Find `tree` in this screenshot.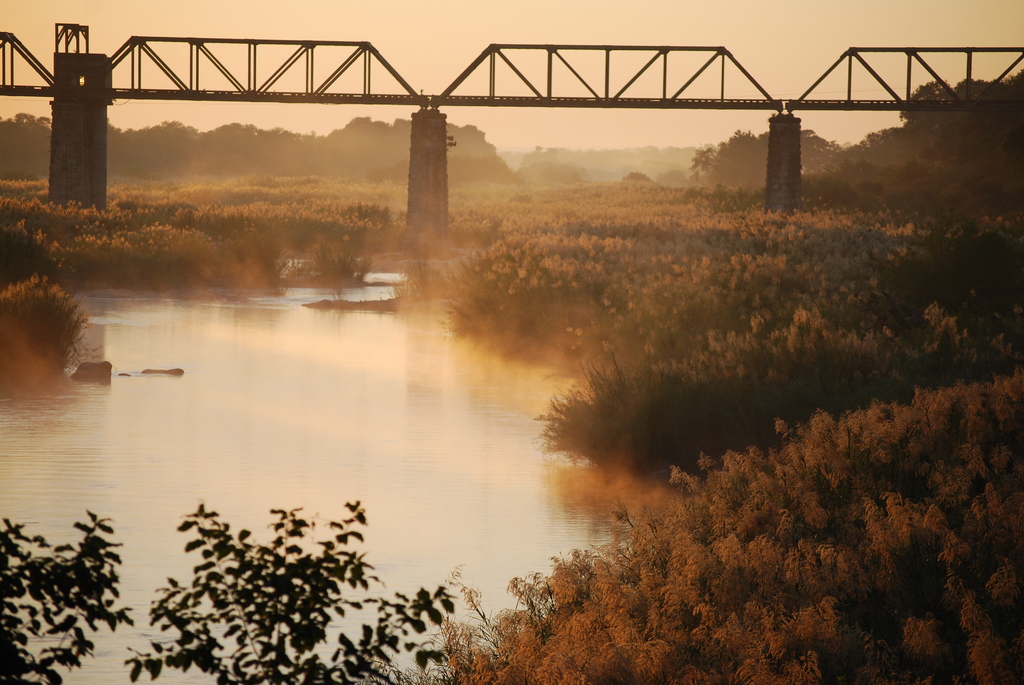
The bounding box for `tree` is <bbox>0, 510, 134, 684</bbox>.
